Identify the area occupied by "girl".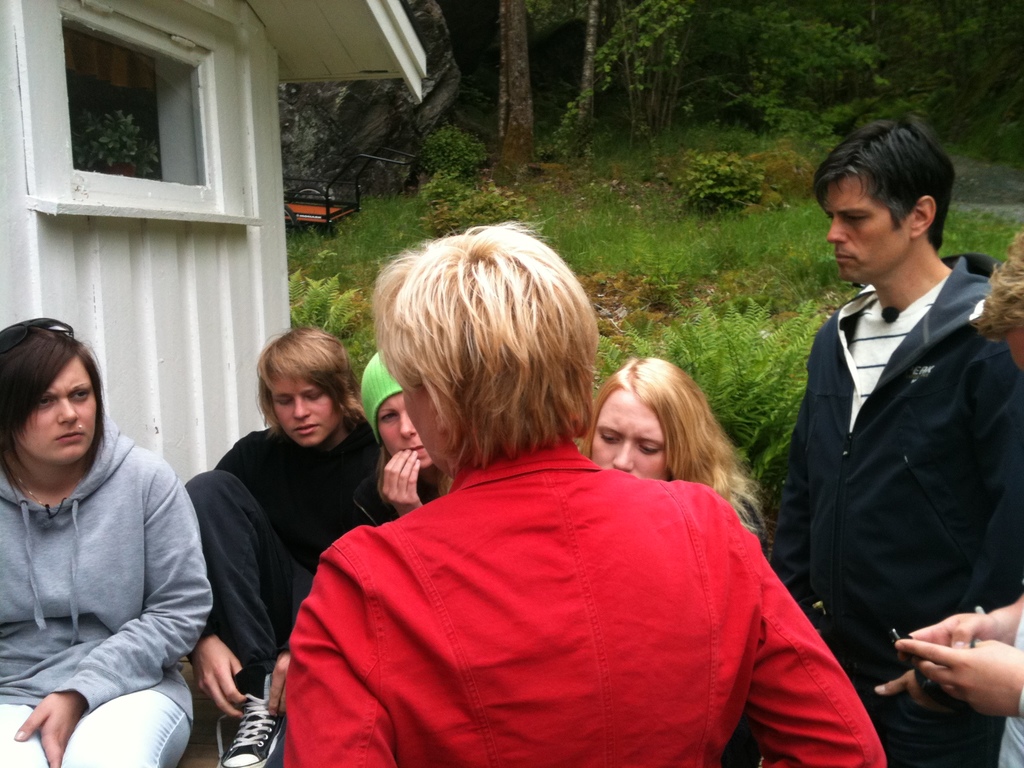
Area: (584,356,764,544).
